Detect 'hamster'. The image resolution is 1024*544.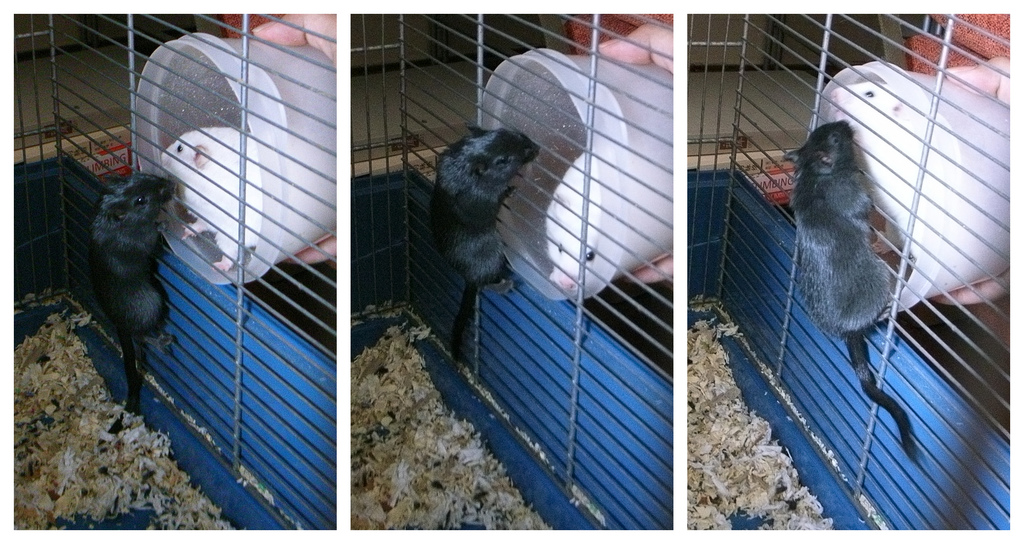
rect(155, 119, 268, 273).
